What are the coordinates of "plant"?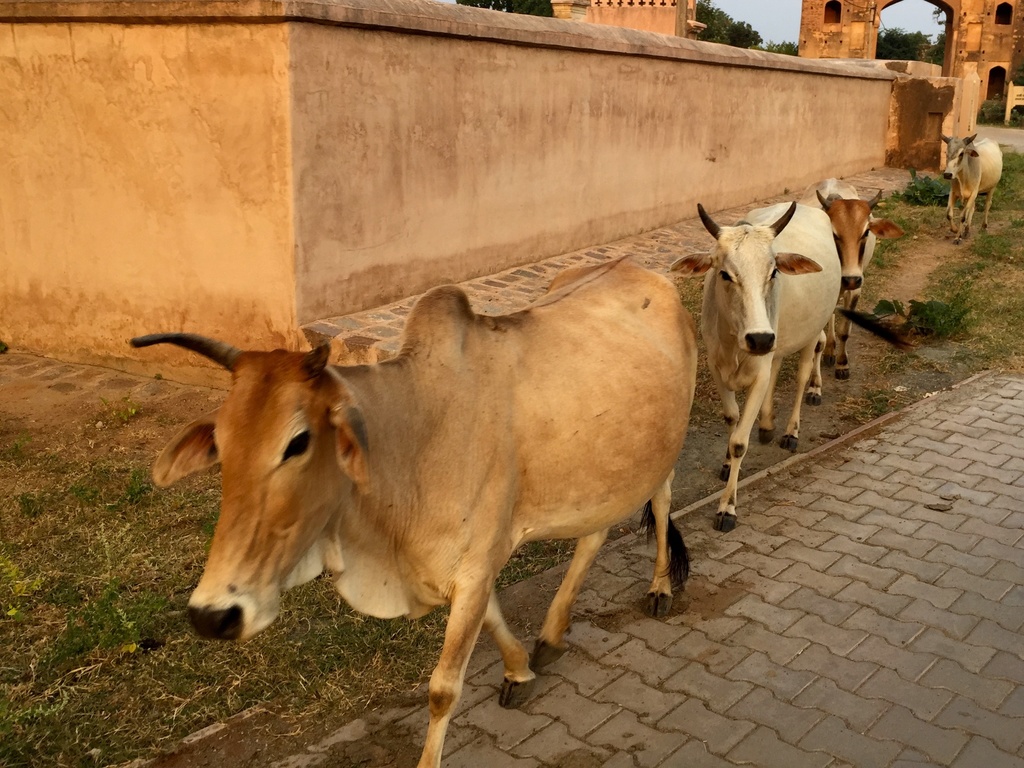
crop(1007, 216, 1023, 227).
